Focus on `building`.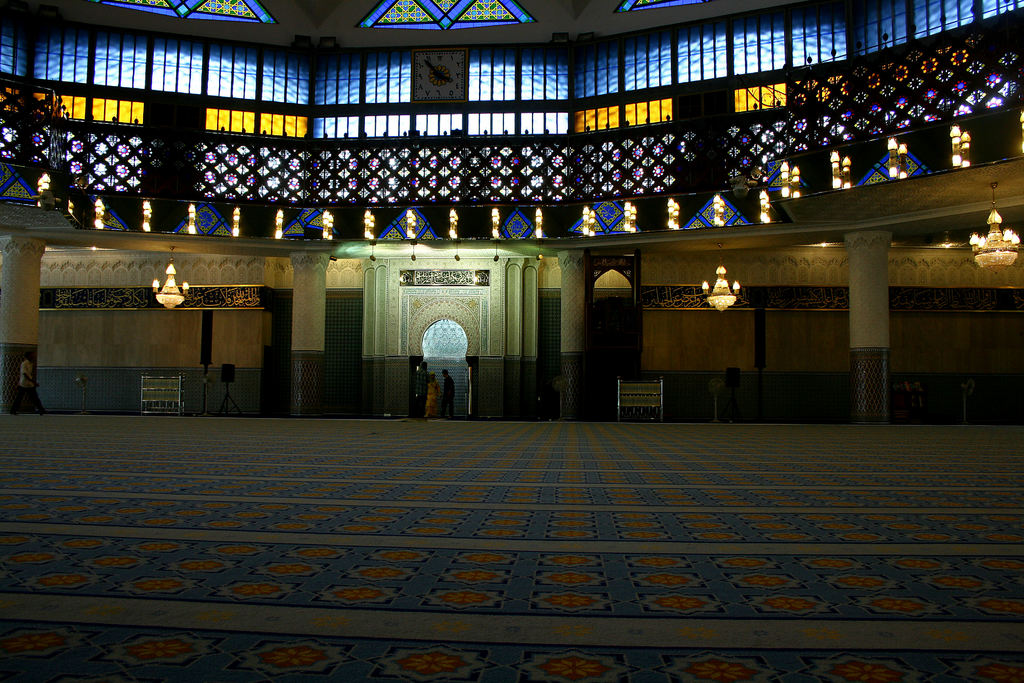
Focused at bbox(0, 0, 1023, 682).
